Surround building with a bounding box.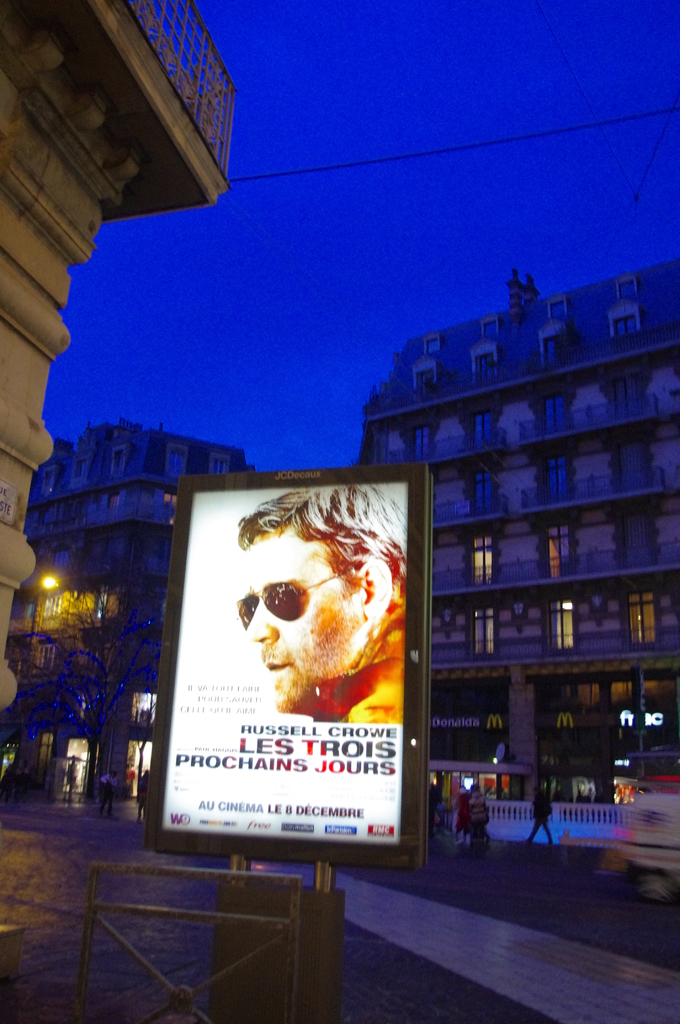
[x1=0, y1=0, x2=240, y2=727].
